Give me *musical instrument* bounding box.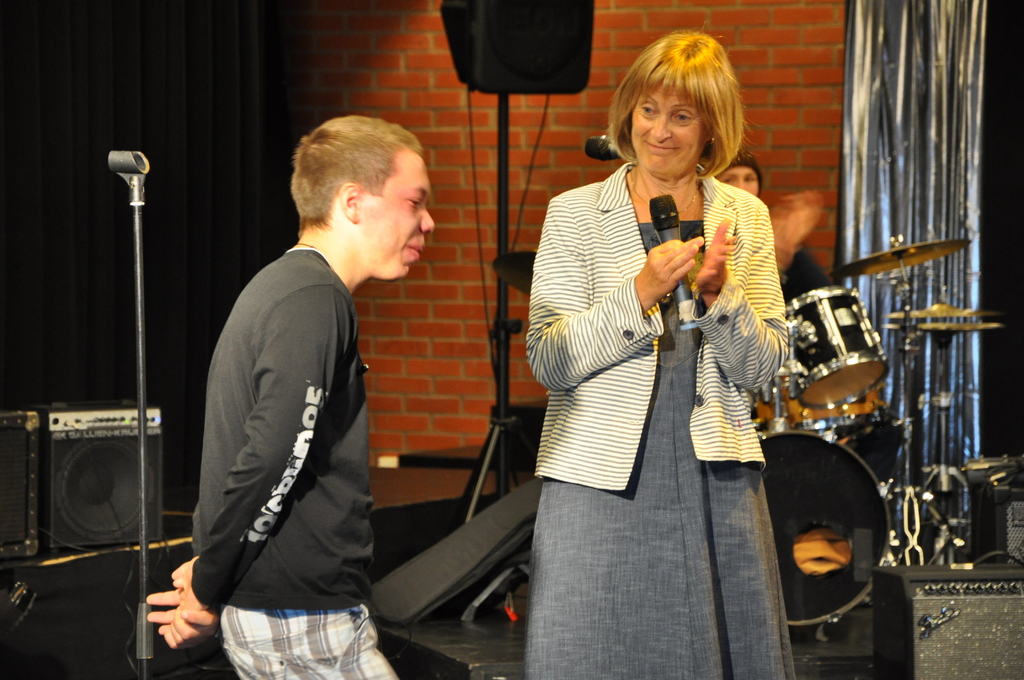
{"left": 485, "top": 239, "right": 544, "bottom": 299}.
